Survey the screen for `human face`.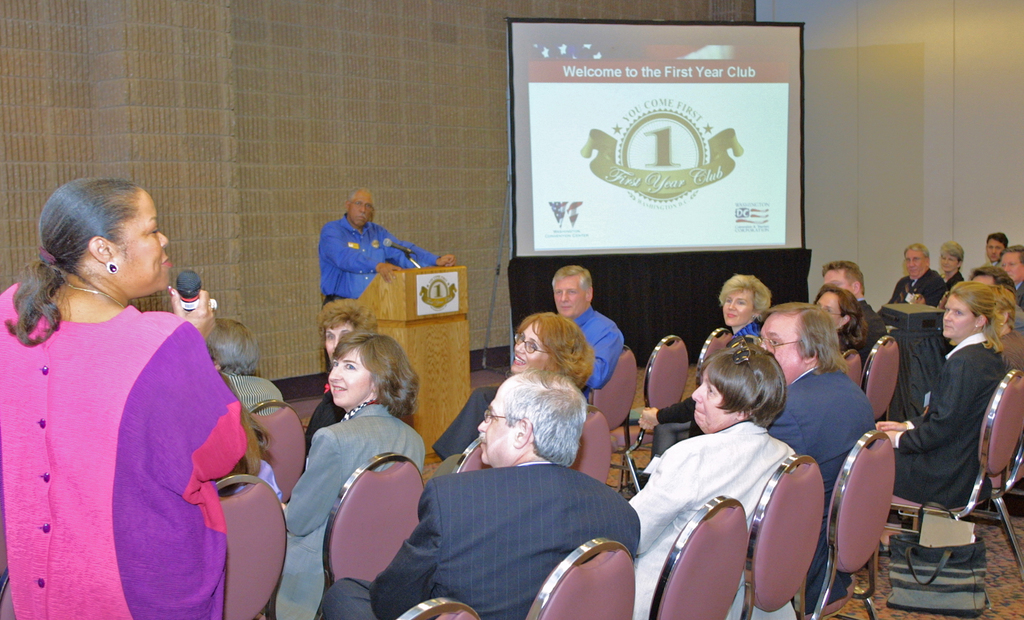
Survey found: 511 329 547 374.
